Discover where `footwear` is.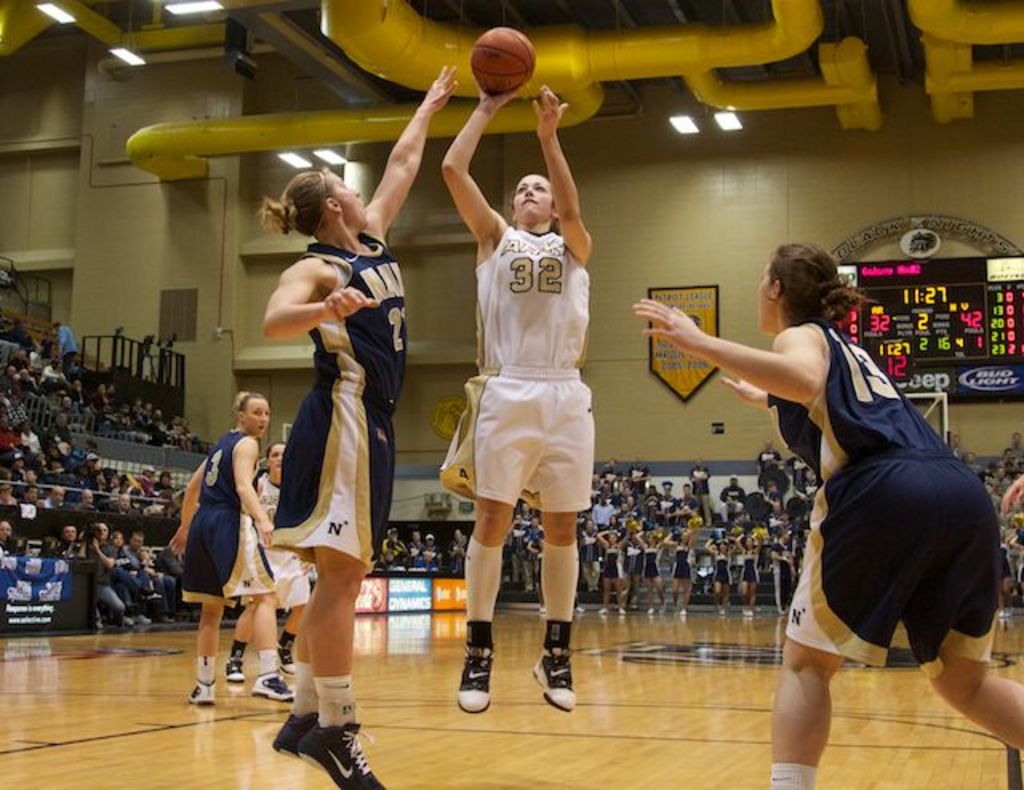
Discovered at BBox(451, 646, 496, 713).
